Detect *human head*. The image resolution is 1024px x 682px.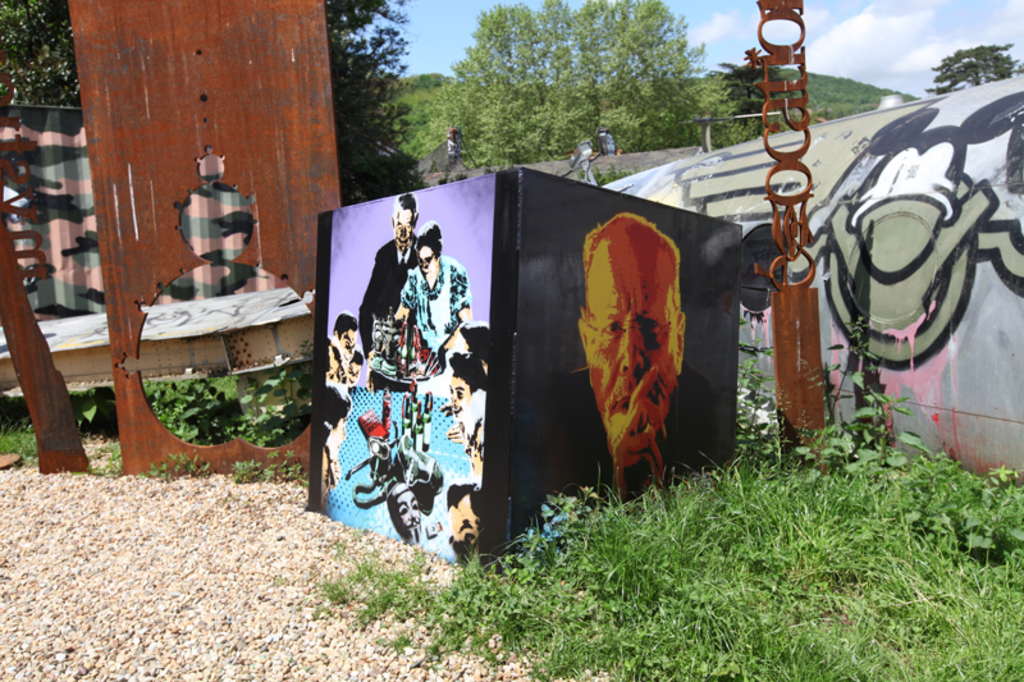
448/354/479/421.
